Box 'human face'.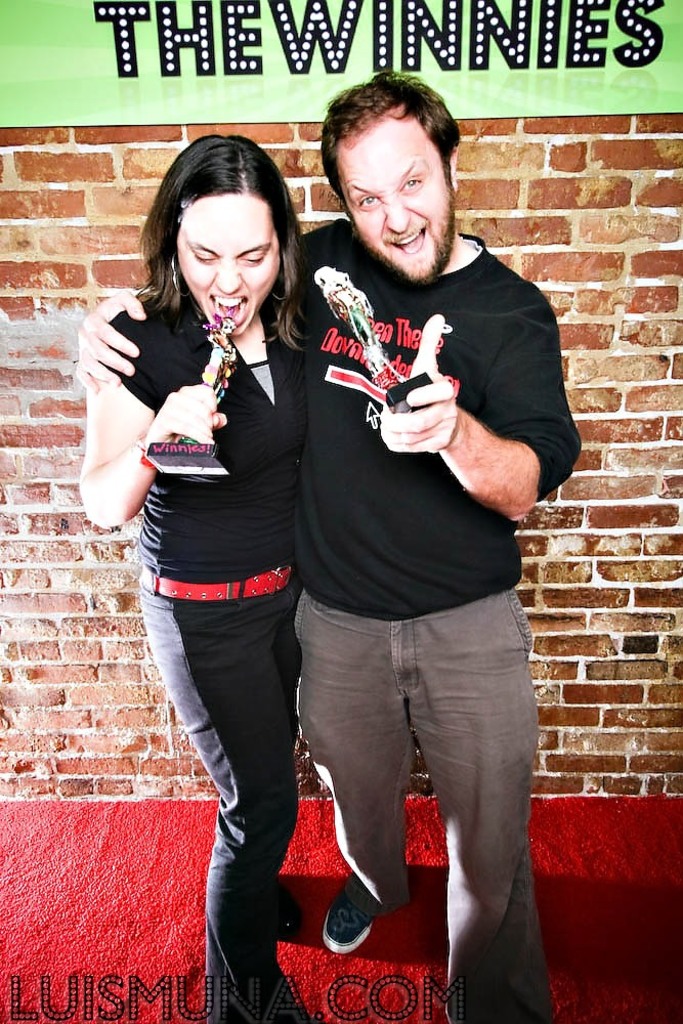
bbox(174, 188, 273, 339).
